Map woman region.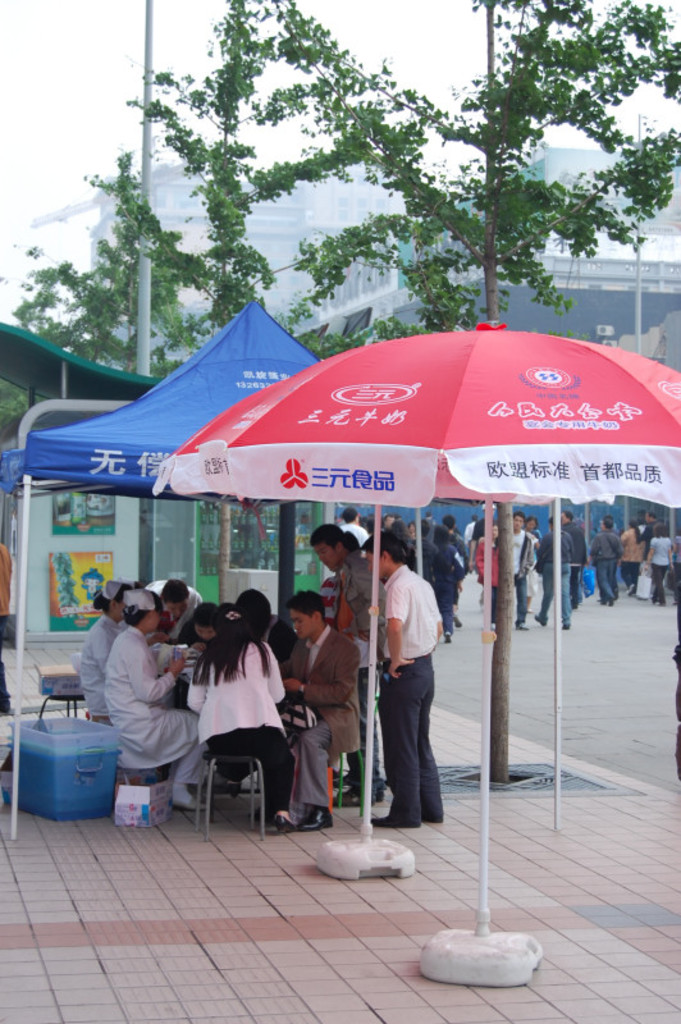
Mapped to x1=191 y1=608 x2=294 y2=845.
